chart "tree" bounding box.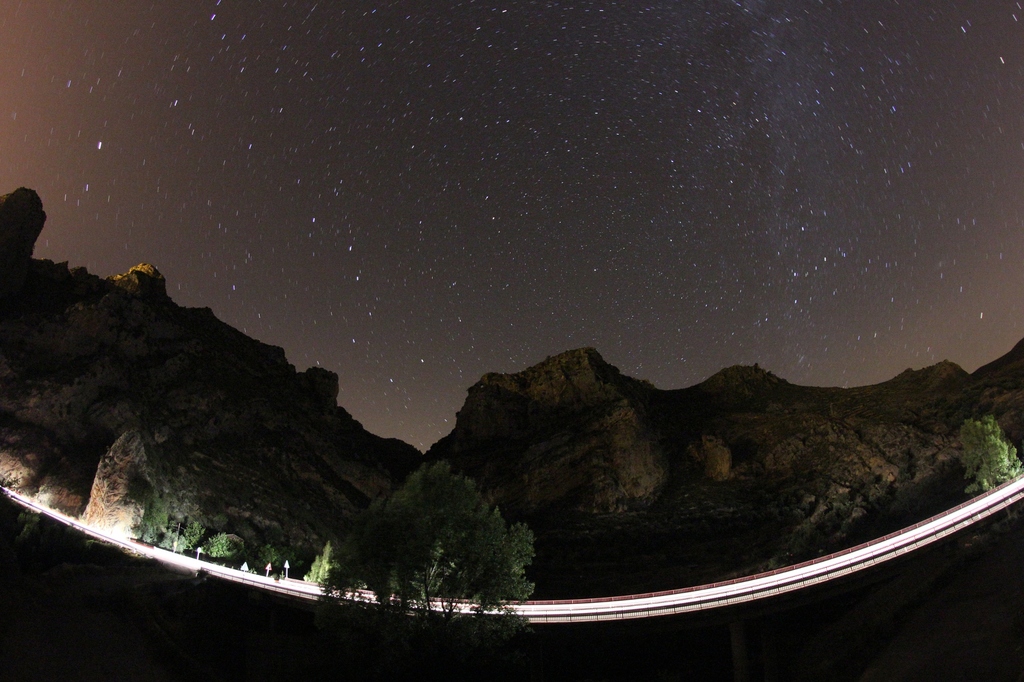
Charted: 249/544/284/578.
